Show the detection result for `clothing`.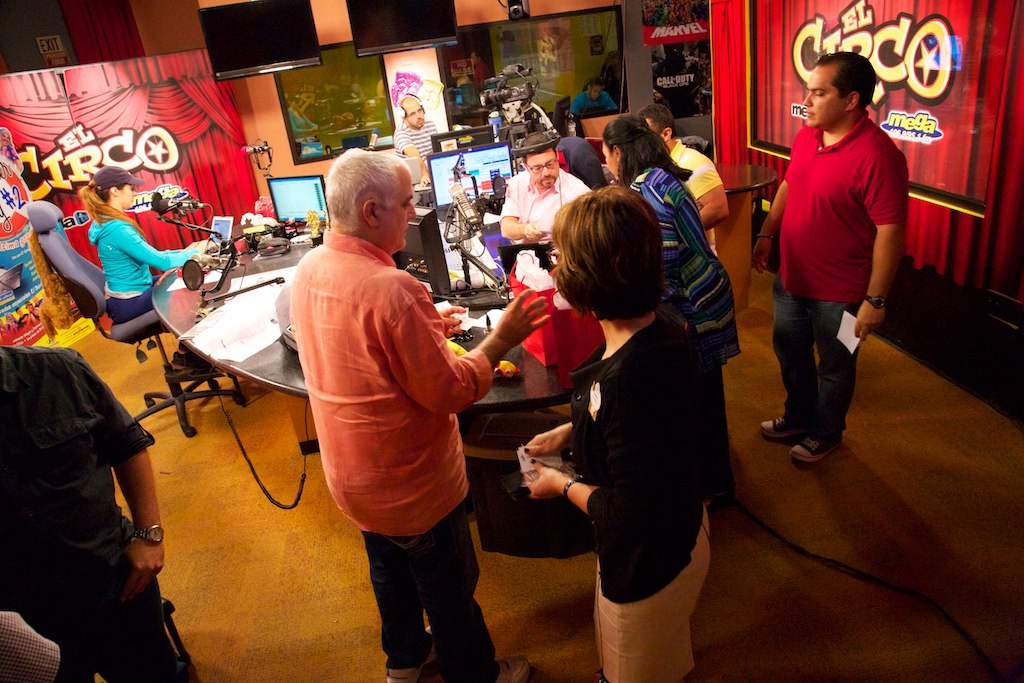
0 342 158 682.
